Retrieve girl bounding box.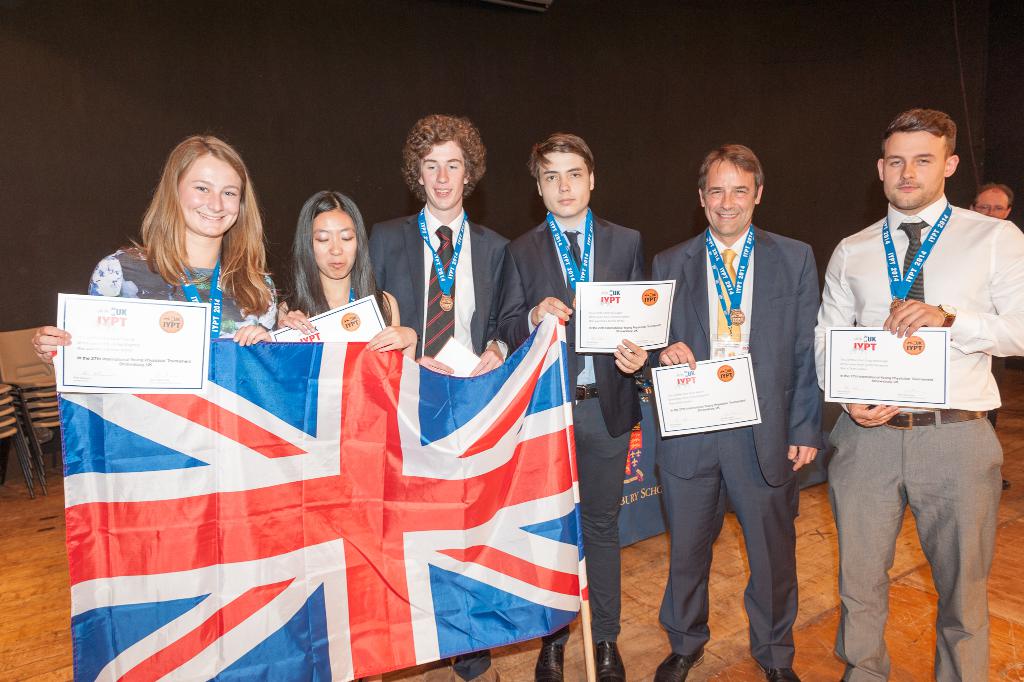
Bounding box: 271/187/416/369.
